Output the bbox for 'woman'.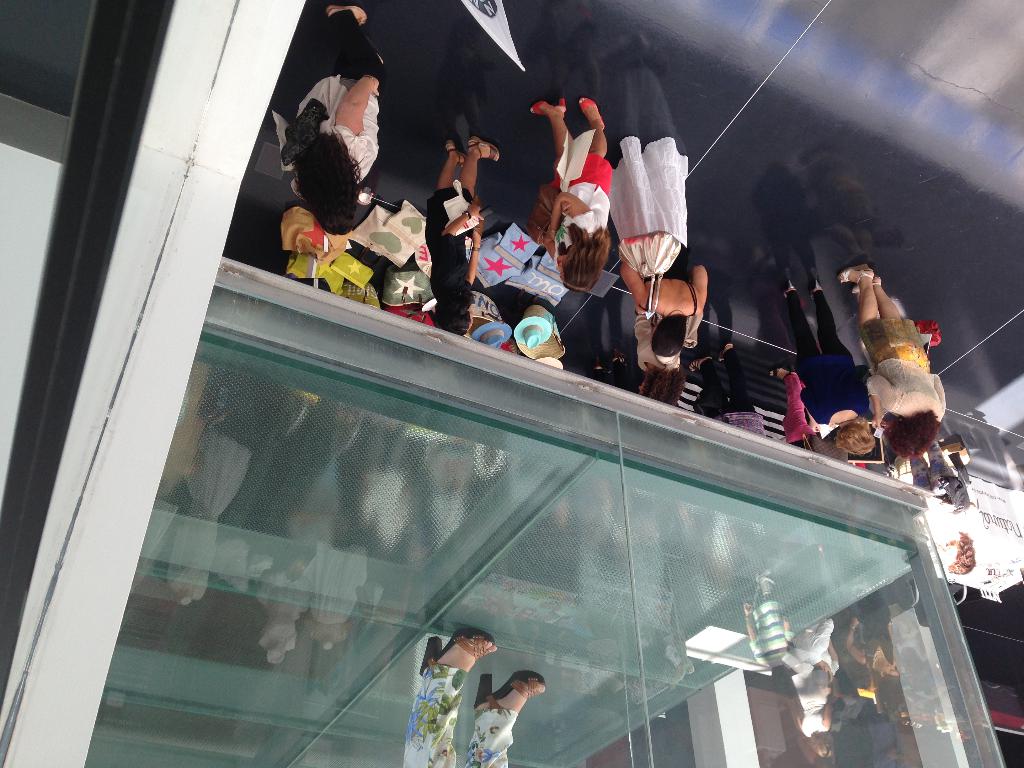
region(521, 91, 619, 294).
